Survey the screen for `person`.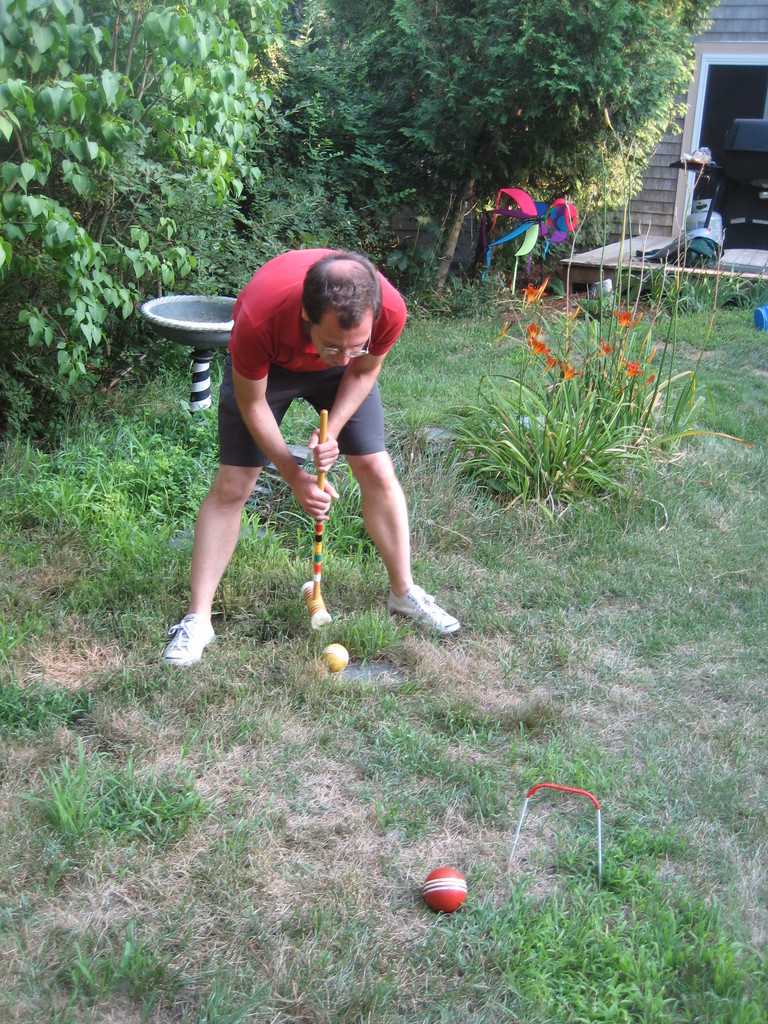
Survey found: x1=175 y1=234 x2=436 y2=655.
